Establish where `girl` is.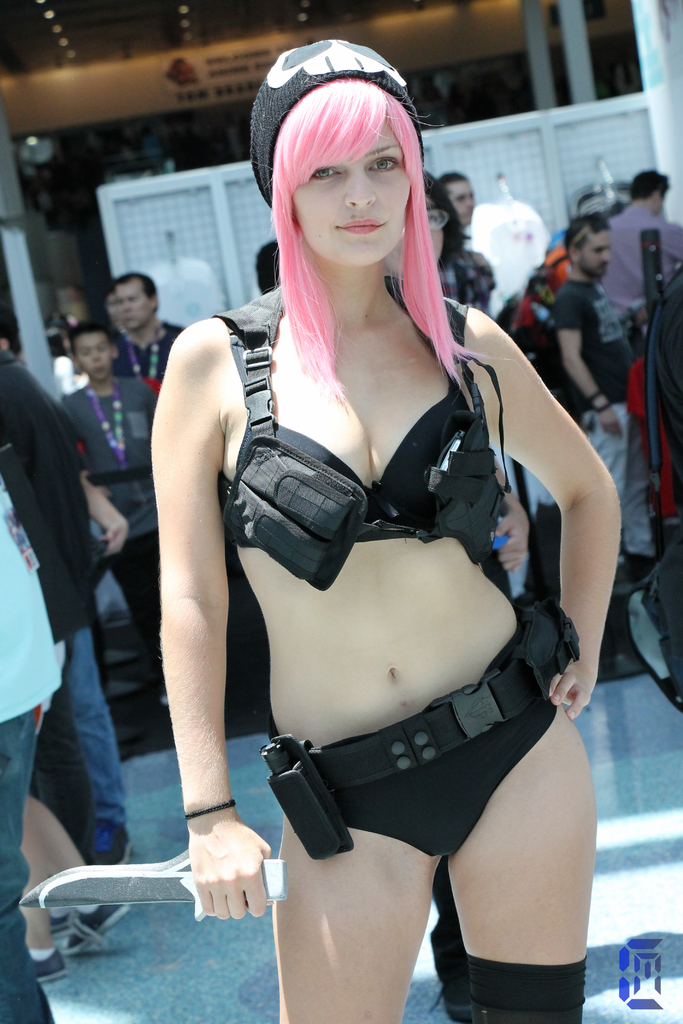
Established at <region>144, 78, 630, 1023</region>.
